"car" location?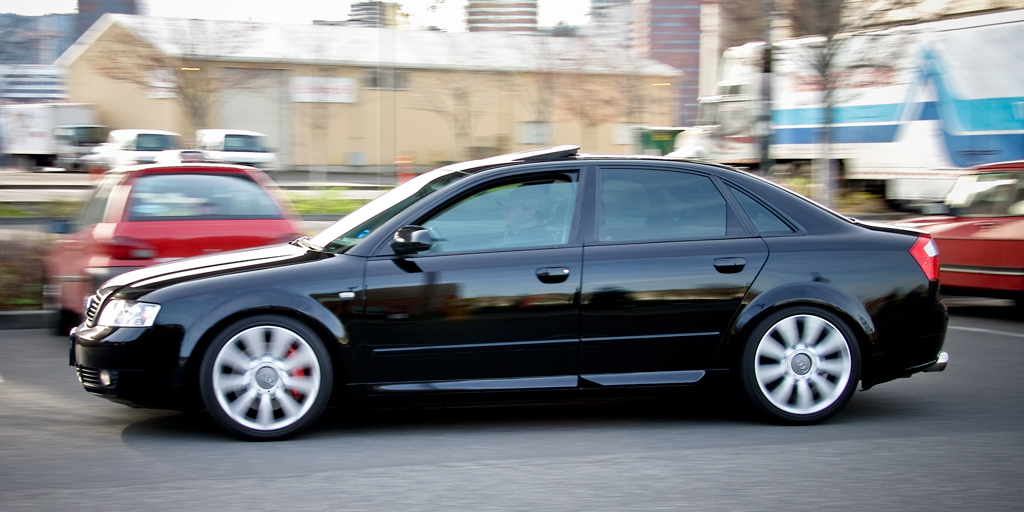
{"left": 46, "top": 163, "right": 308, "bottom": 333}
